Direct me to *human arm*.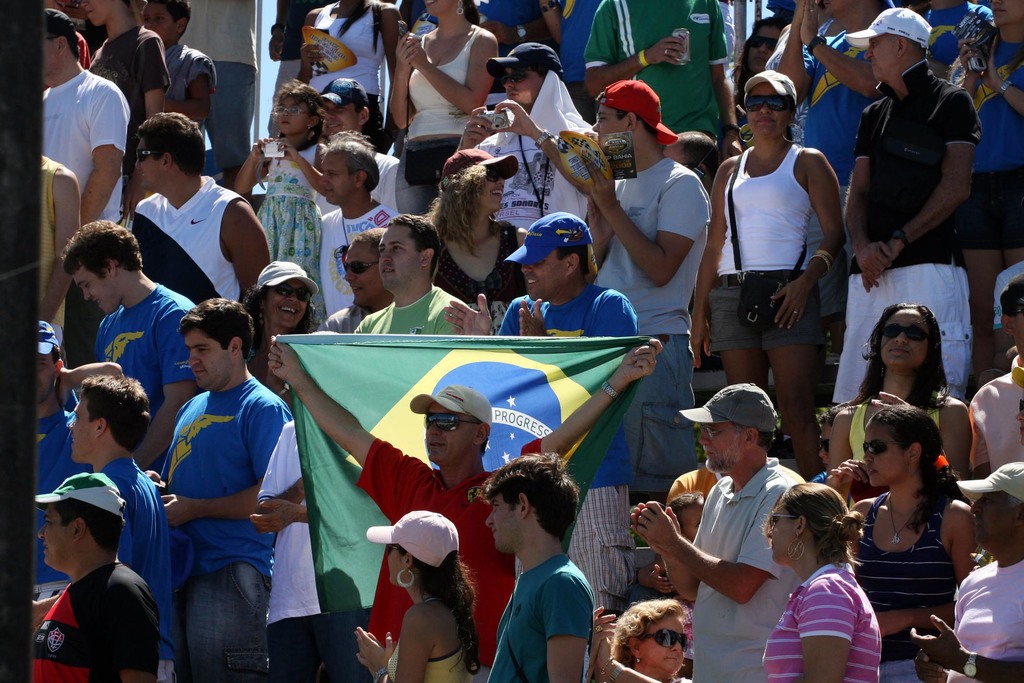
Direction: l=378, t=151, r=401, b=219.
